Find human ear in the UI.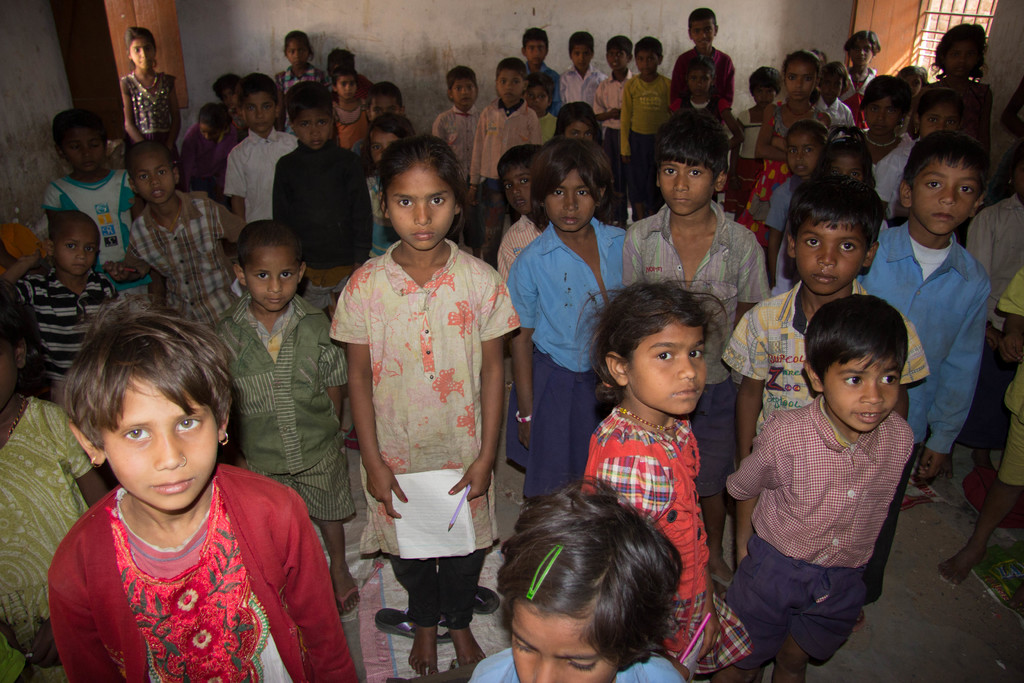
UI element at x1=15, y1=333, x2=29, y2=368.
